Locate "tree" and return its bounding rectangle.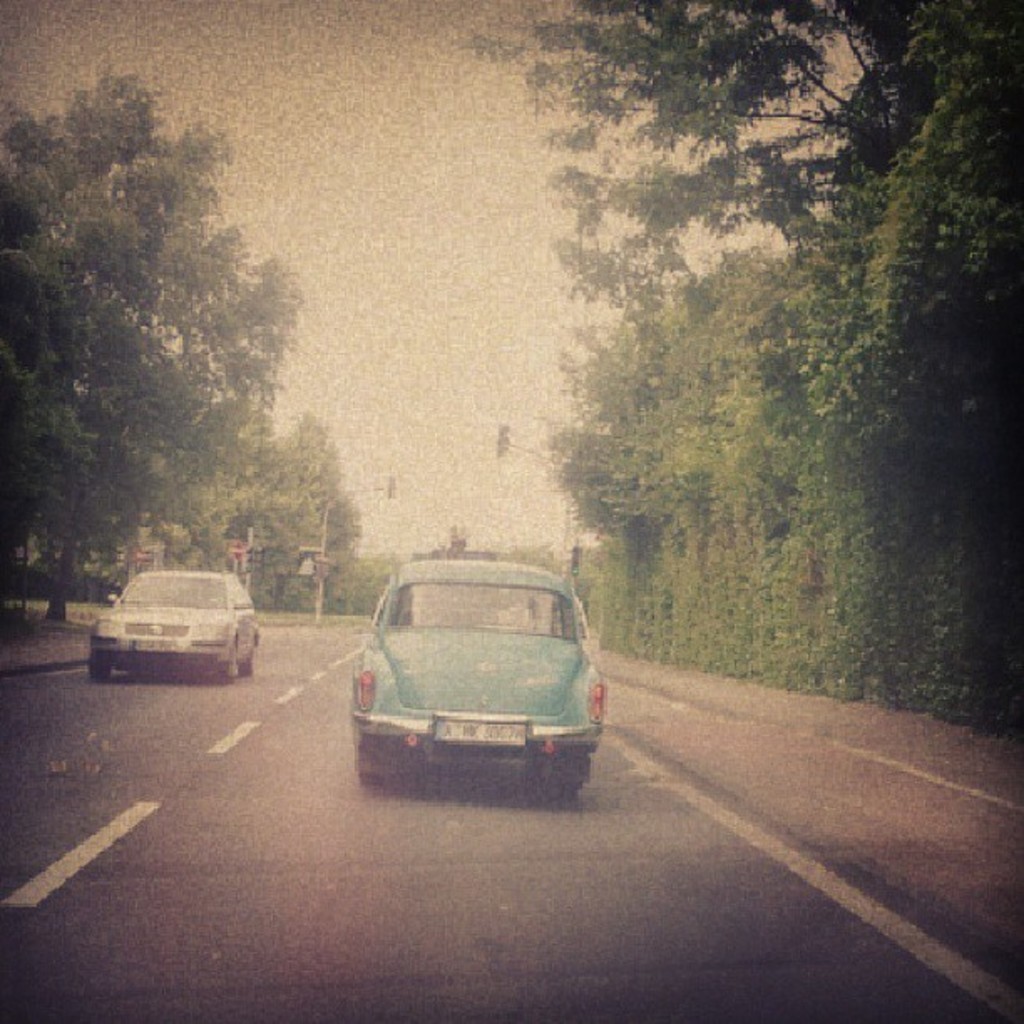
22 74 366 612.
